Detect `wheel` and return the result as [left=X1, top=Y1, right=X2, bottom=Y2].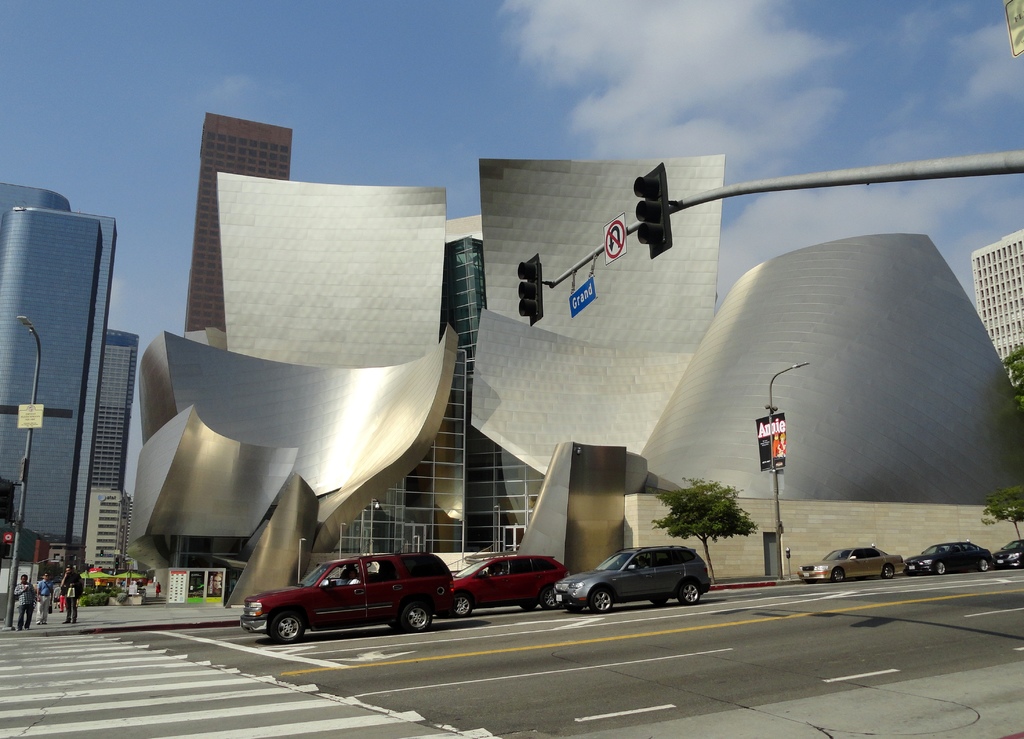
[left=274, top=615, right=305, bottom=641].
